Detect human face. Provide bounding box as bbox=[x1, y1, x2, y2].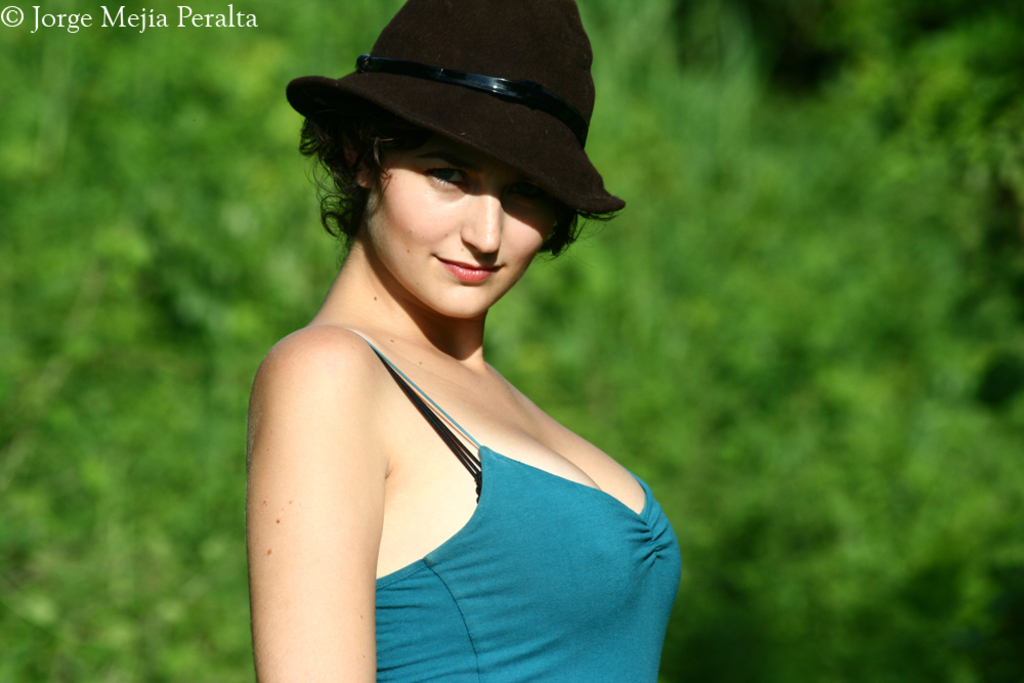
bbox=[361, 127, 557, 319].
